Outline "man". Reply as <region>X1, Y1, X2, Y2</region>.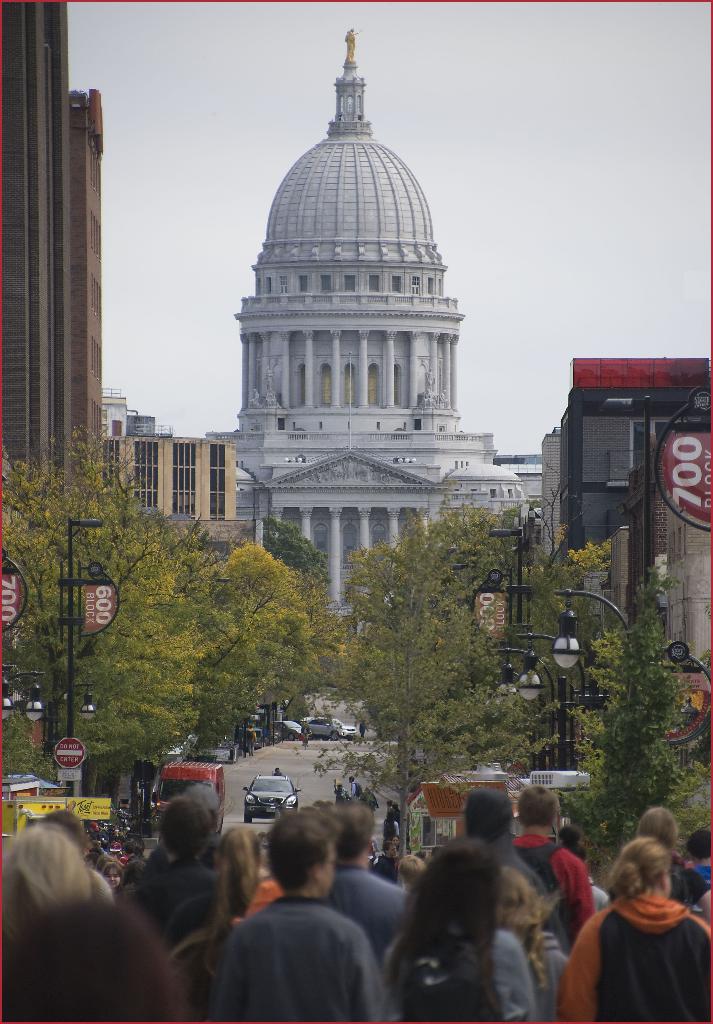
<region>426, 788, 567, 968</region>.
